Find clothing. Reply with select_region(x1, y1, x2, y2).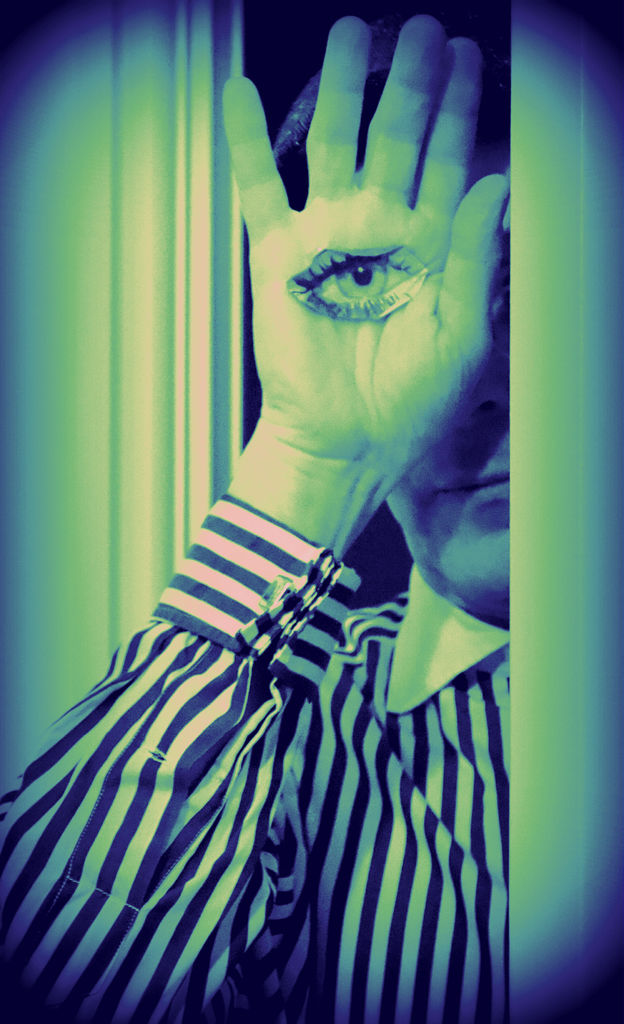
select_region(33, 490, 498, 993).
